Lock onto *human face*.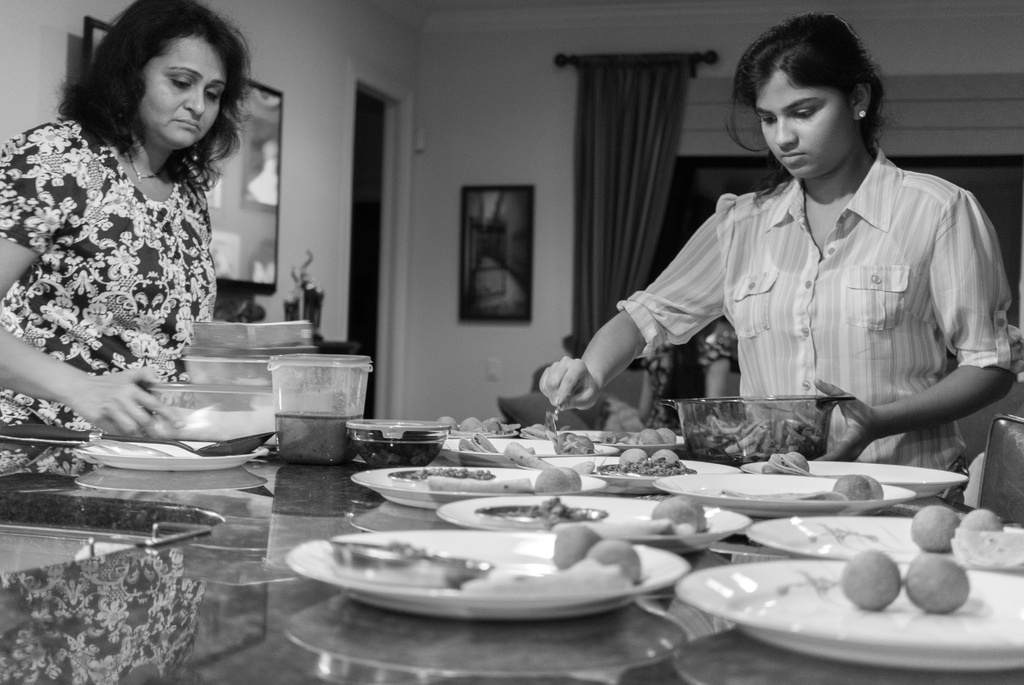
Locked: bbox=[755, 71, 855, 177].
